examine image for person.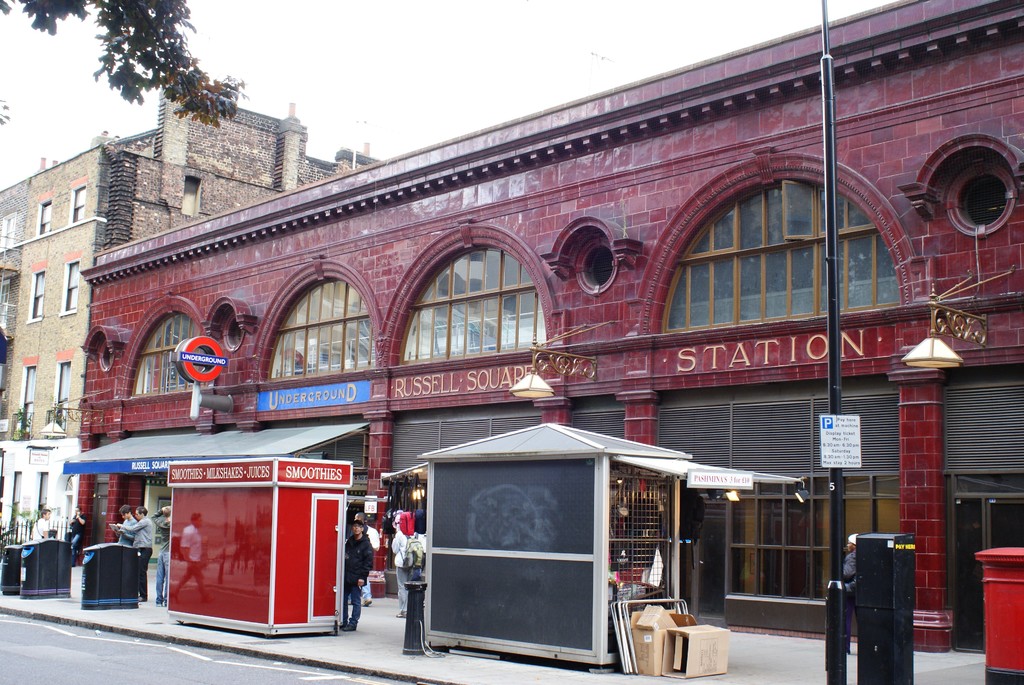
Examination result: <region>110, 505, 136, 542</region>.
